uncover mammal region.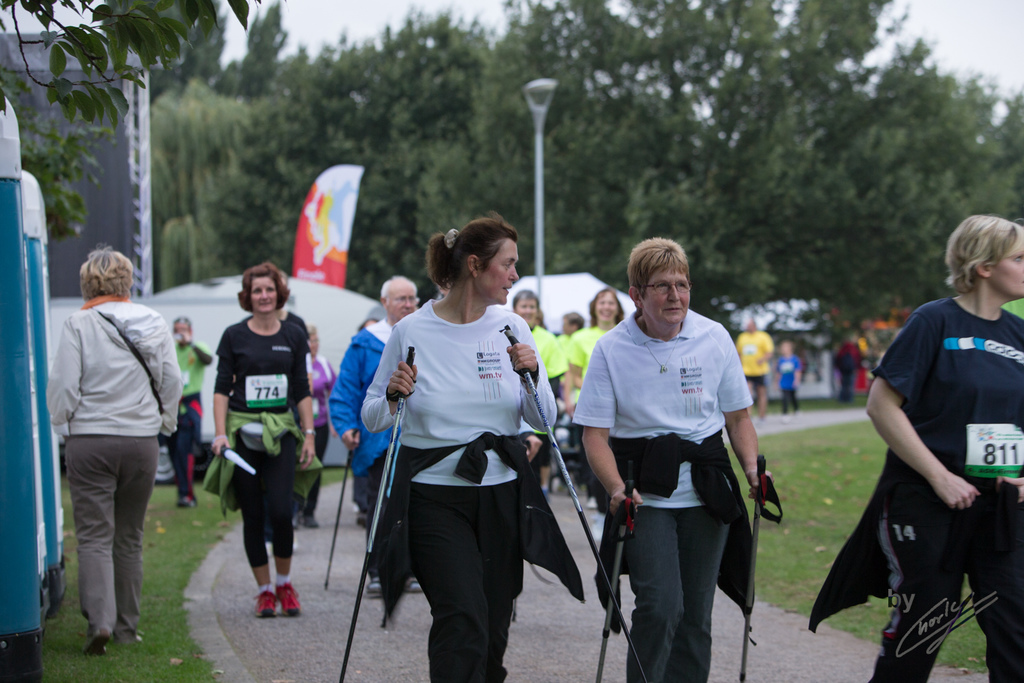
Uncovered: [x1=367, y1=213, x2=559, y2=682].
